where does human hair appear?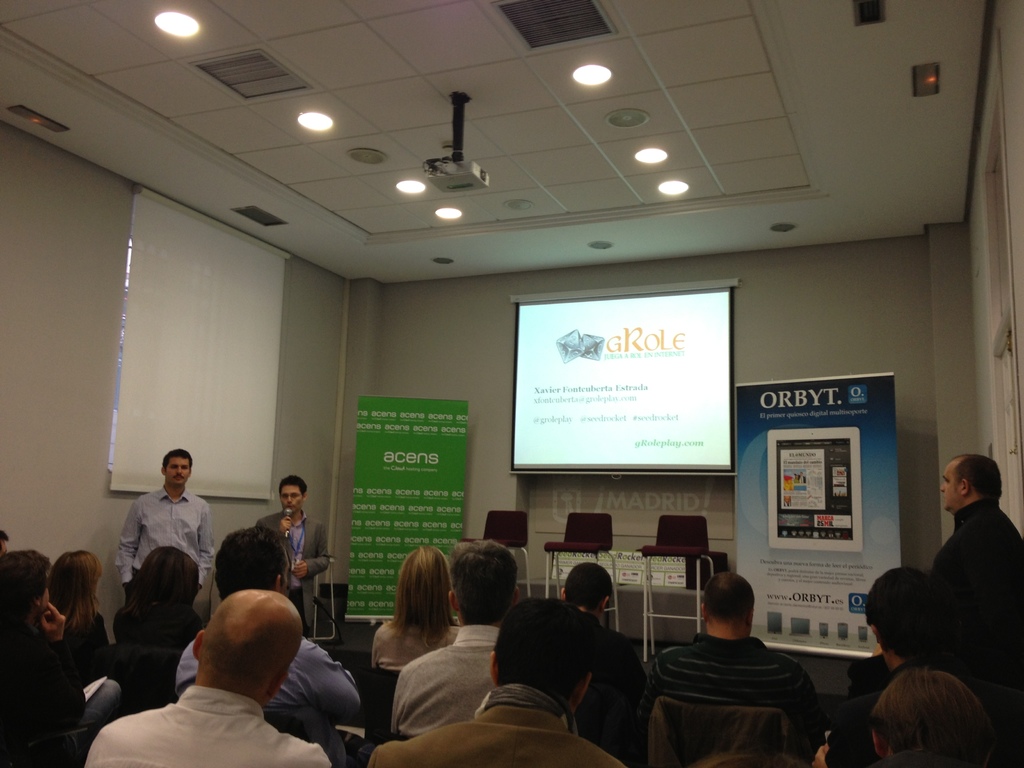
Appears at x1=374, y1=555, x2=459, y2=679.
